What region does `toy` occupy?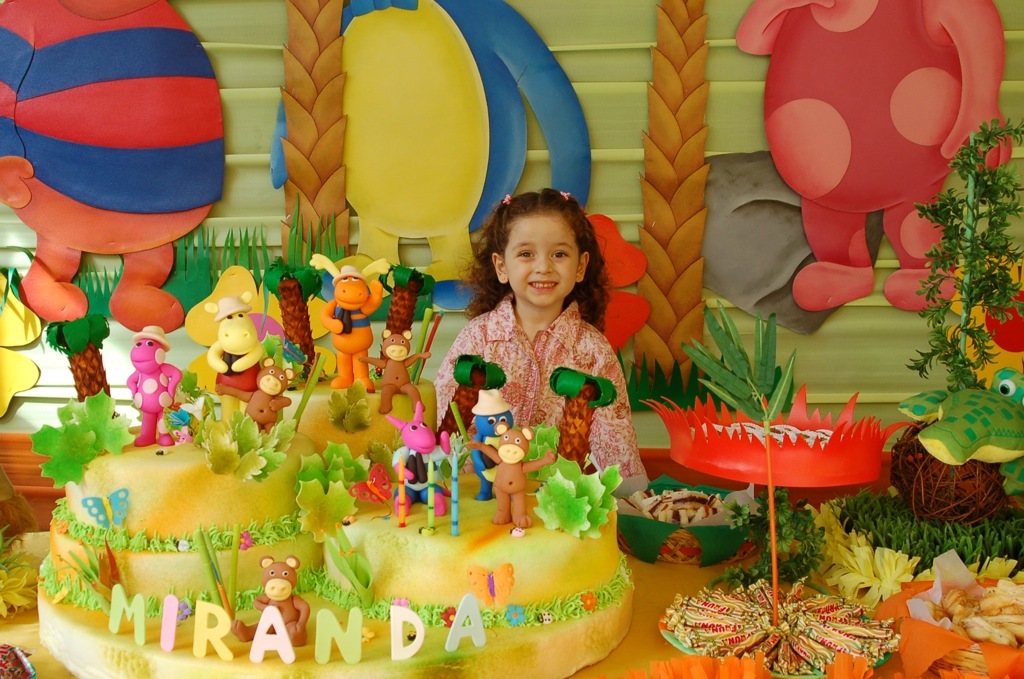
detection(174, 261, 286, 406).
